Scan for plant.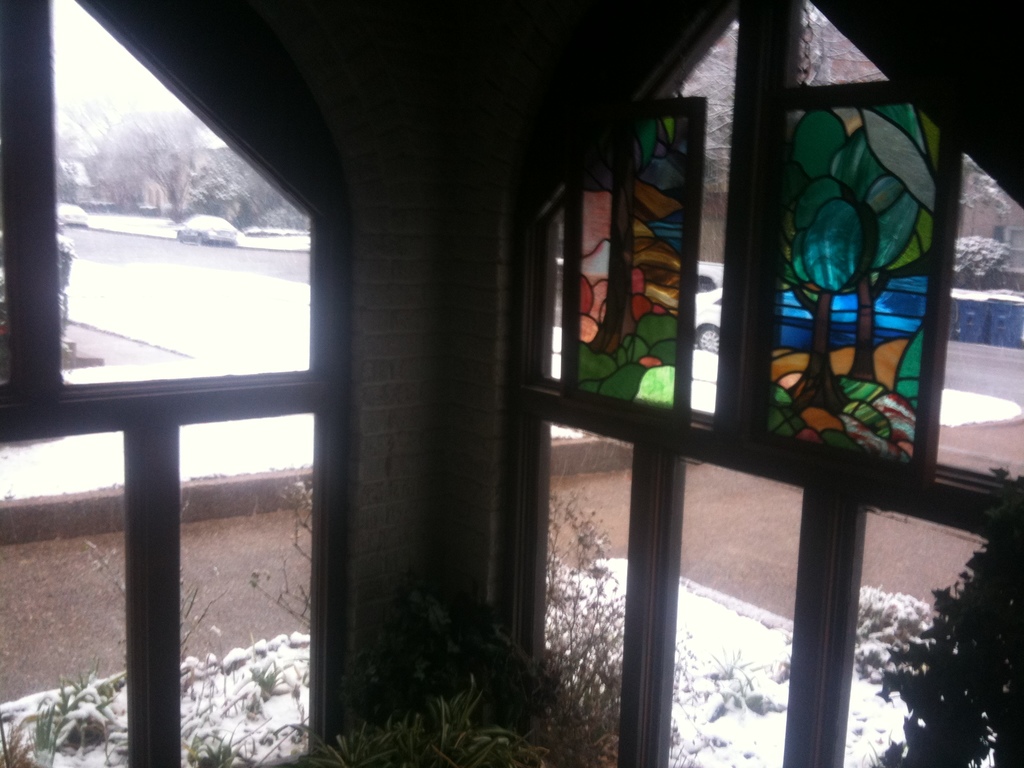
Scan result: region(28, 659, 120, 767).
